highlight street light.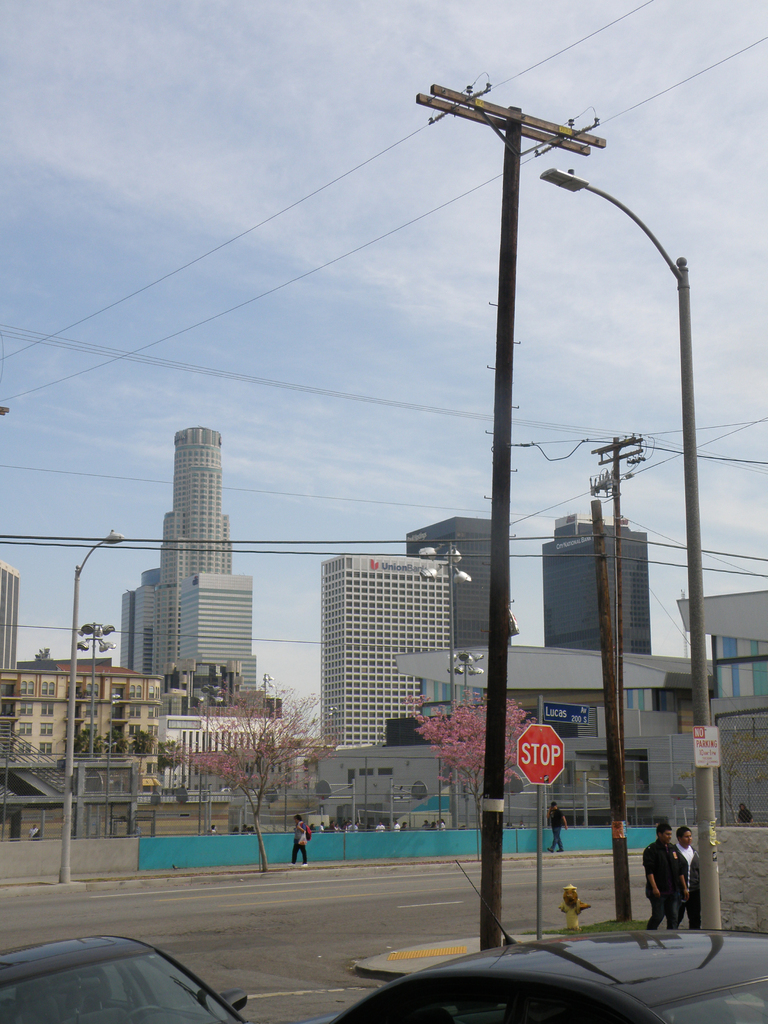
Highlighted region: 74/619/115/751.
